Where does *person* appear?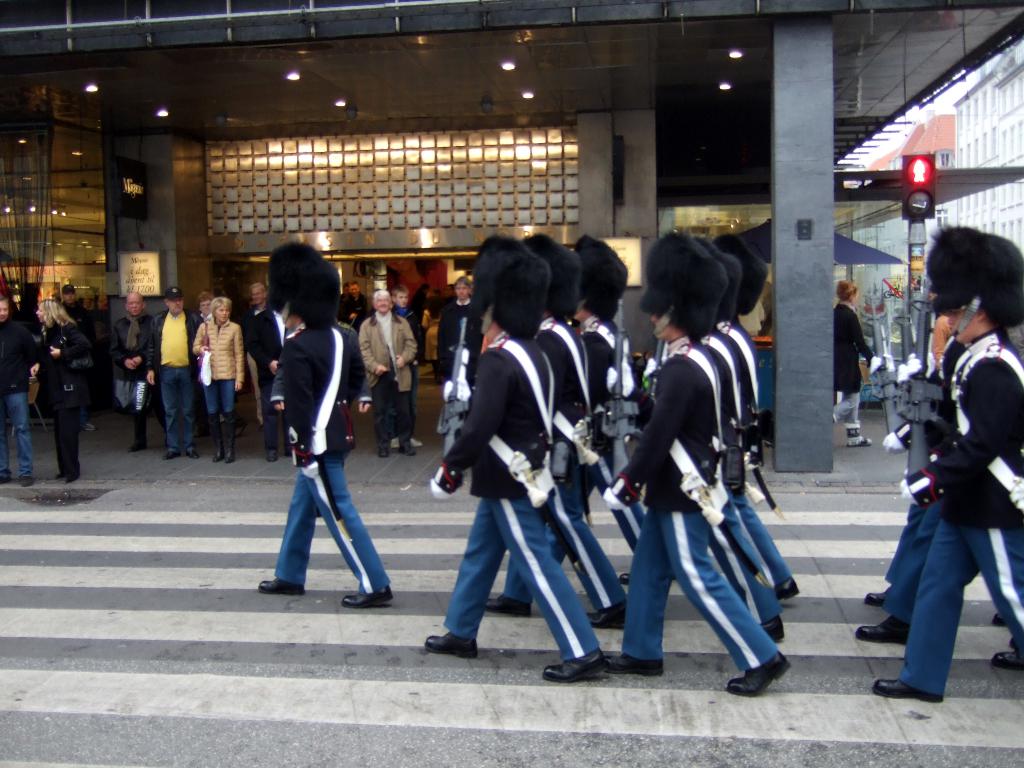
Appears at 857 224 1023 644.
